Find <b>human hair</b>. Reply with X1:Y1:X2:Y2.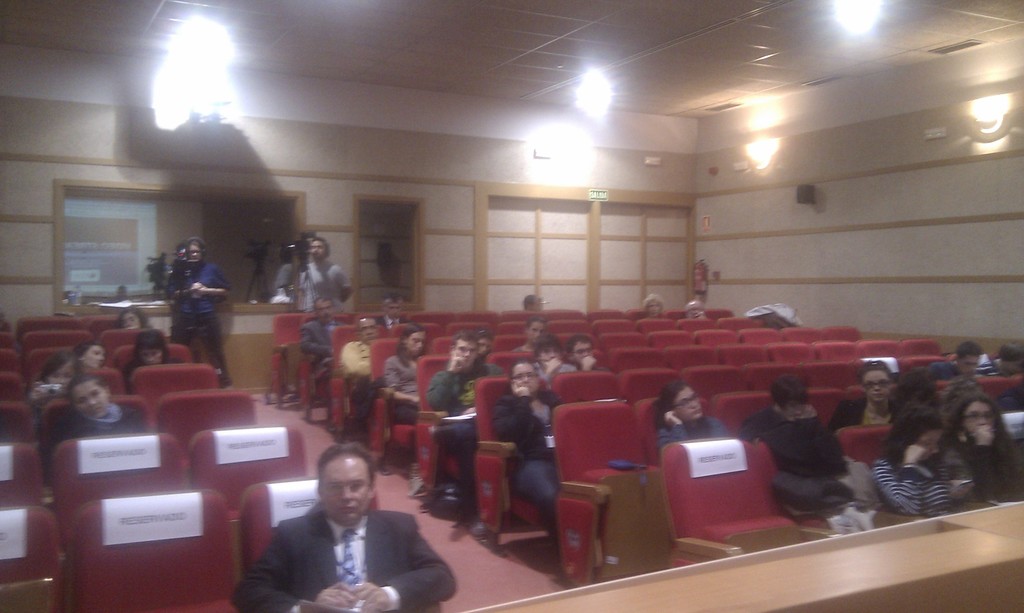
111:305:148:331.
